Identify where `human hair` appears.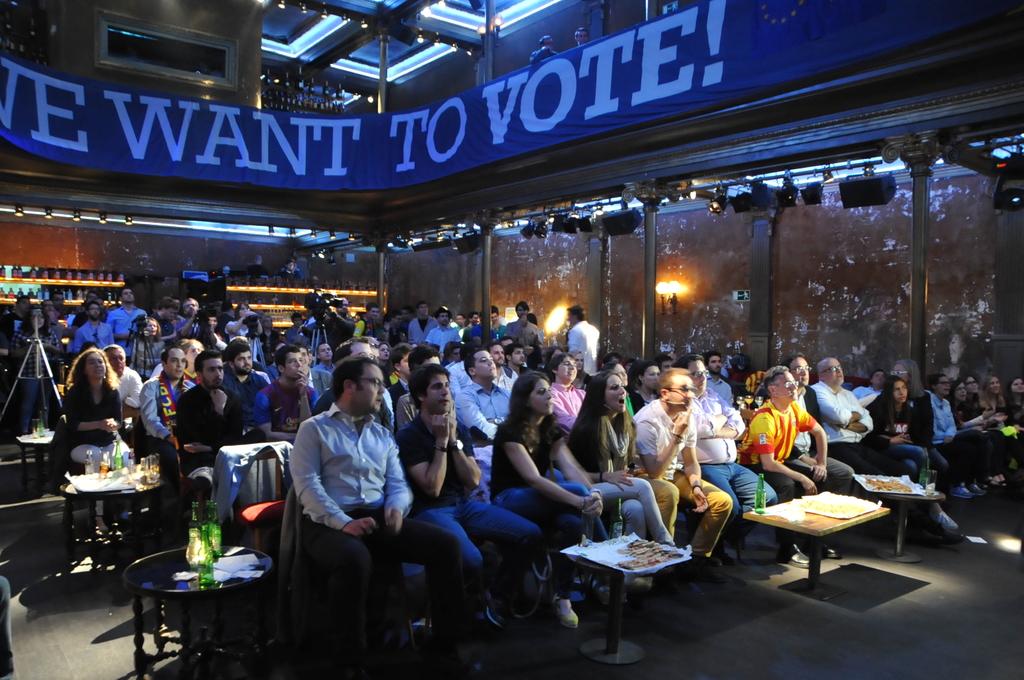
Appears at detection(660, 367, 689, 387).
